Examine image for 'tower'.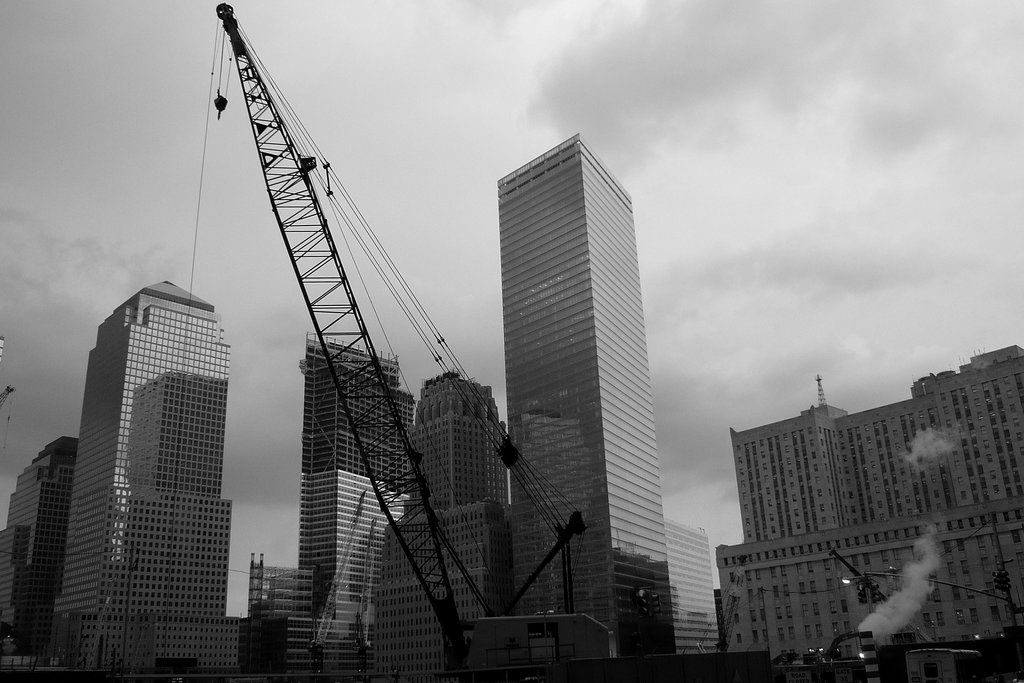
Examination result: [x1=1, y1=435, x2=84, y2=649].
